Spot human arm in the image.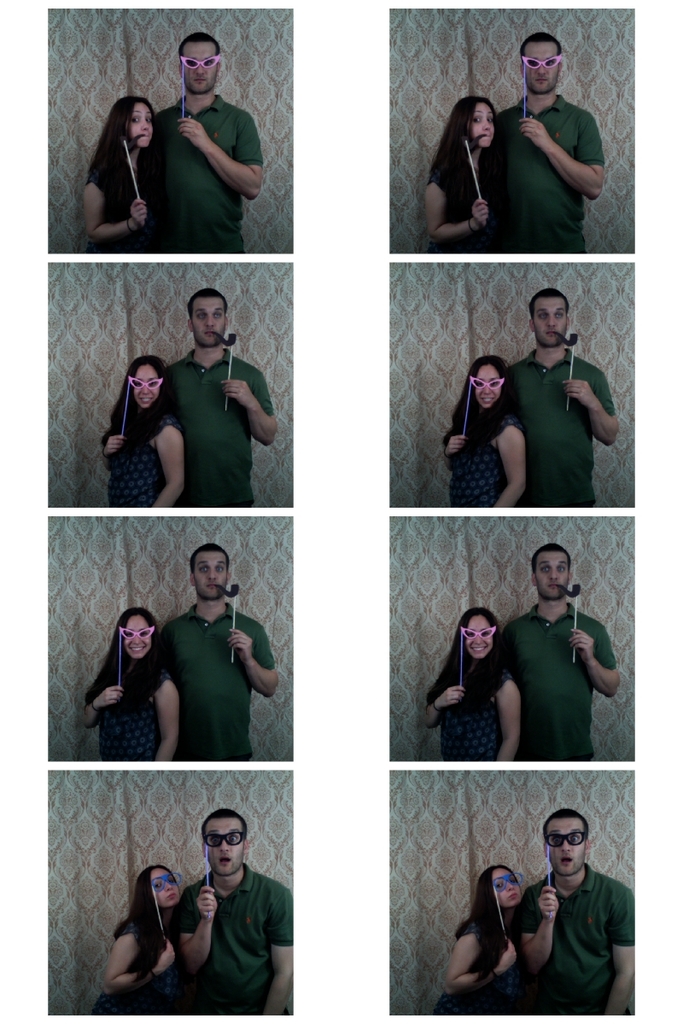
human arm found at [569,353,628,456].
